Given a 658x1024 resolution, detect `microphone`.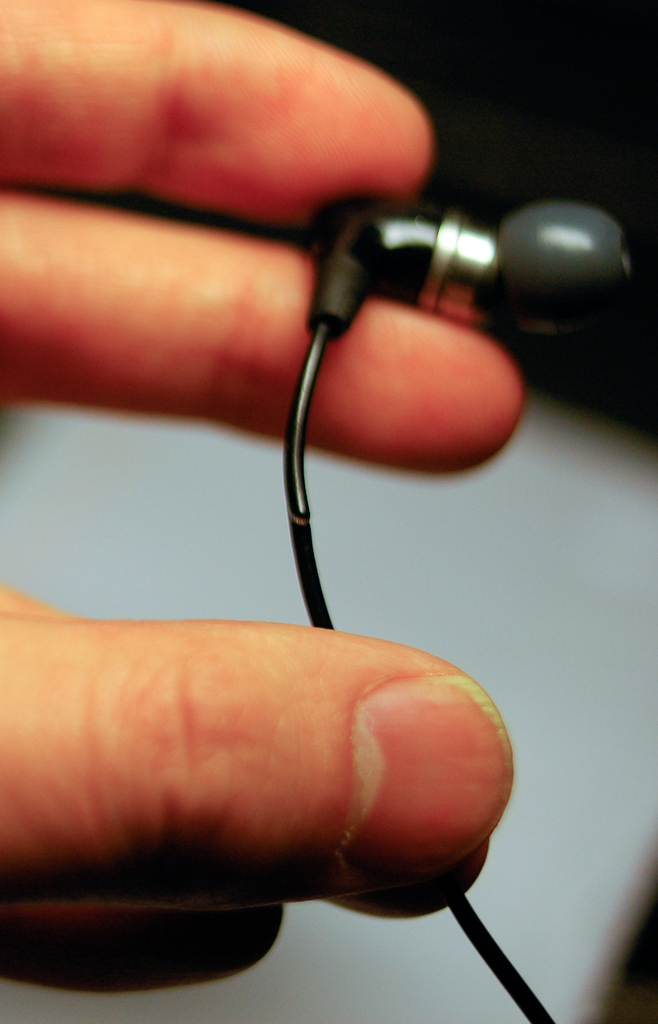
{"left": 66, "top": 86, "right": 586, "bottom": 792}.
